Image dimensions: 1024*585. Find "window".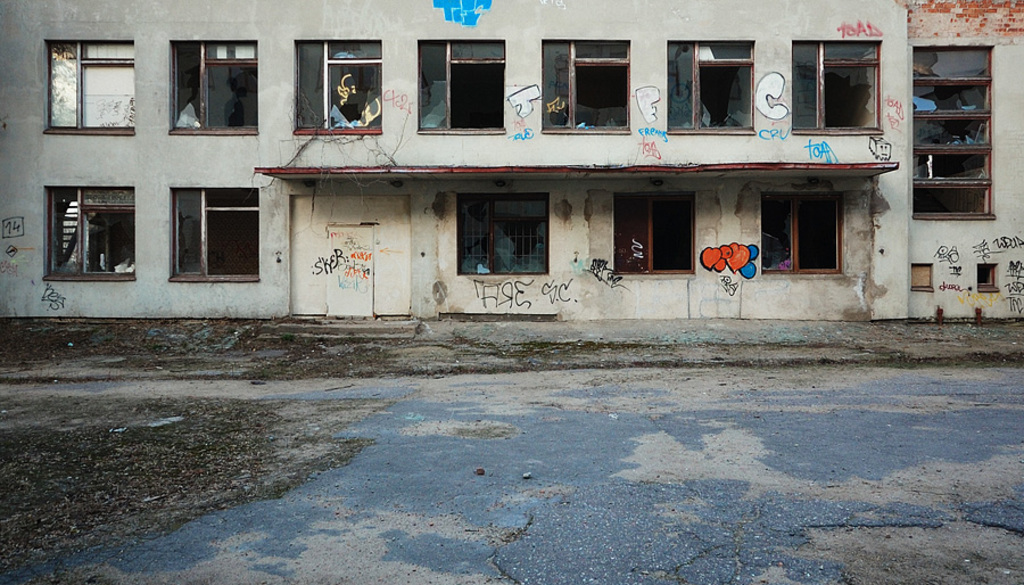
bbox=[609, 190, 692, 273].
